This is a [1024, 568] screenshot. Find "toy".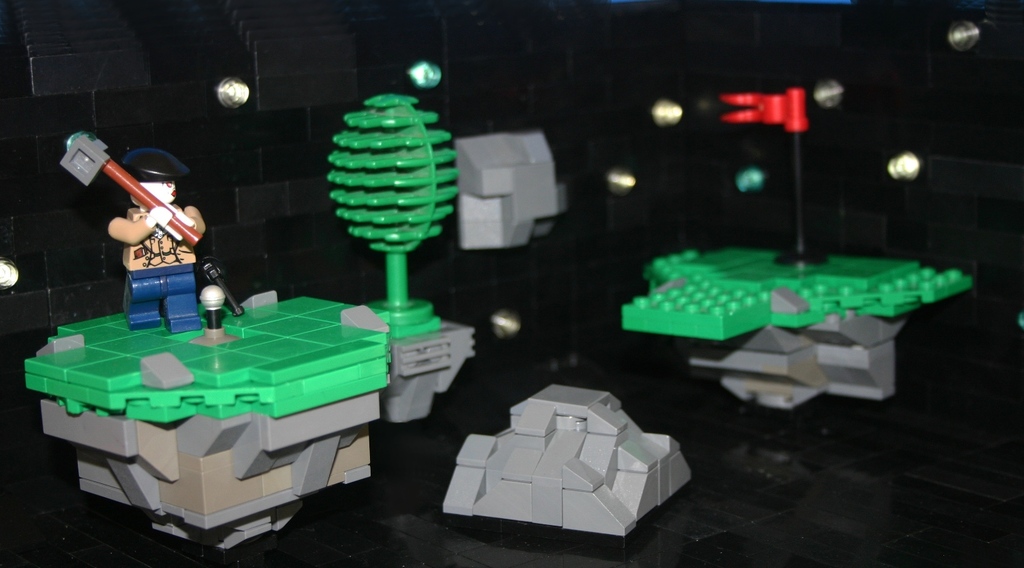
Bounding box: (left=622, top=87, right=971, bottom=407).
